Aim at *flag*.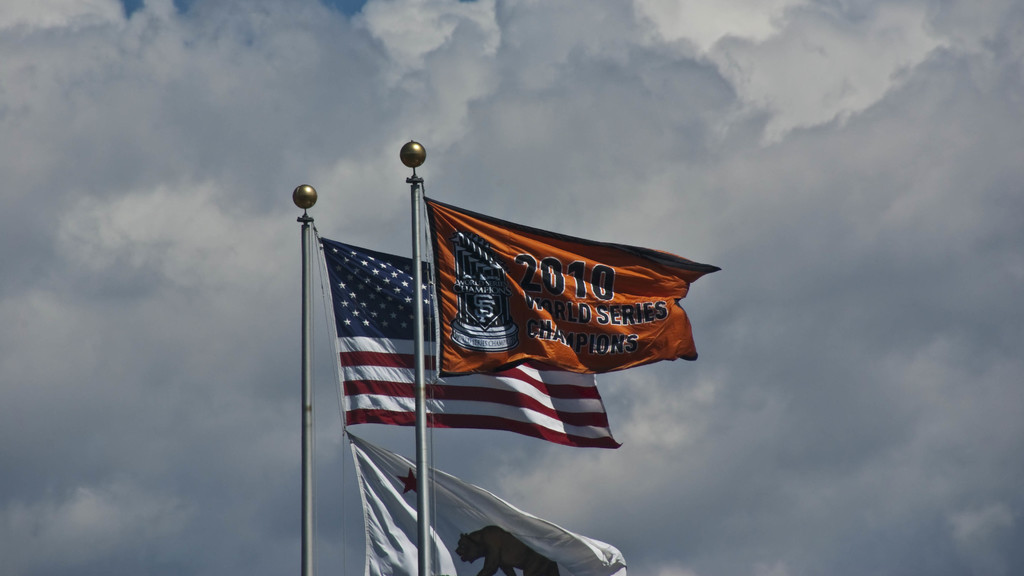
Aimed at <bbox>318, 238, 625, 451</bbox>.
